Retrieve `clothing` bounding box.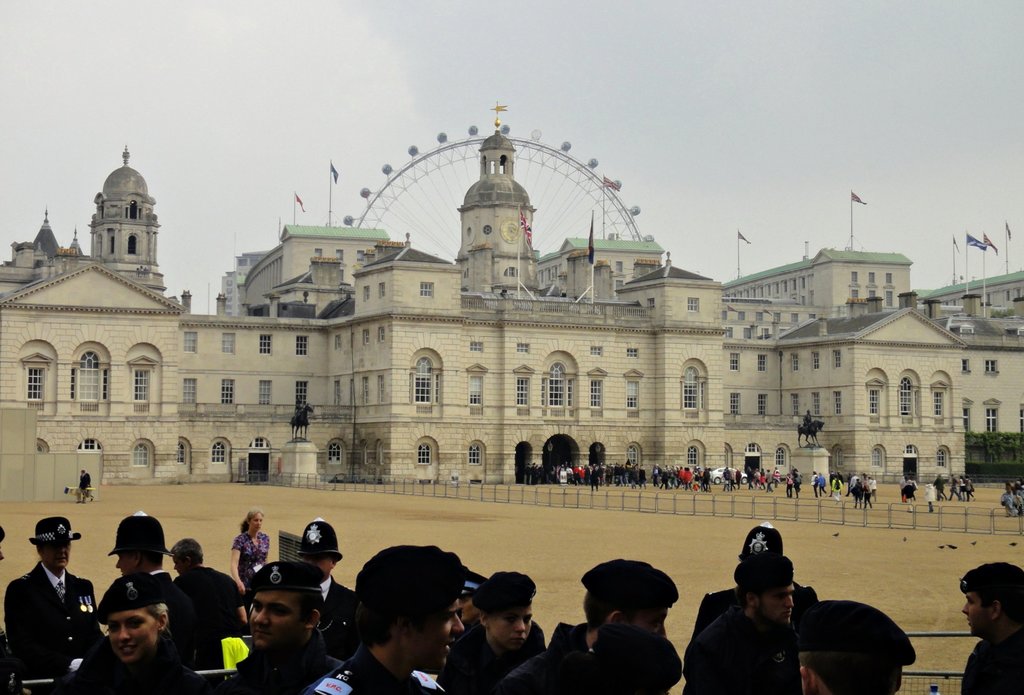
Bounding box: <region>229, 528, 276, 597</region>.
